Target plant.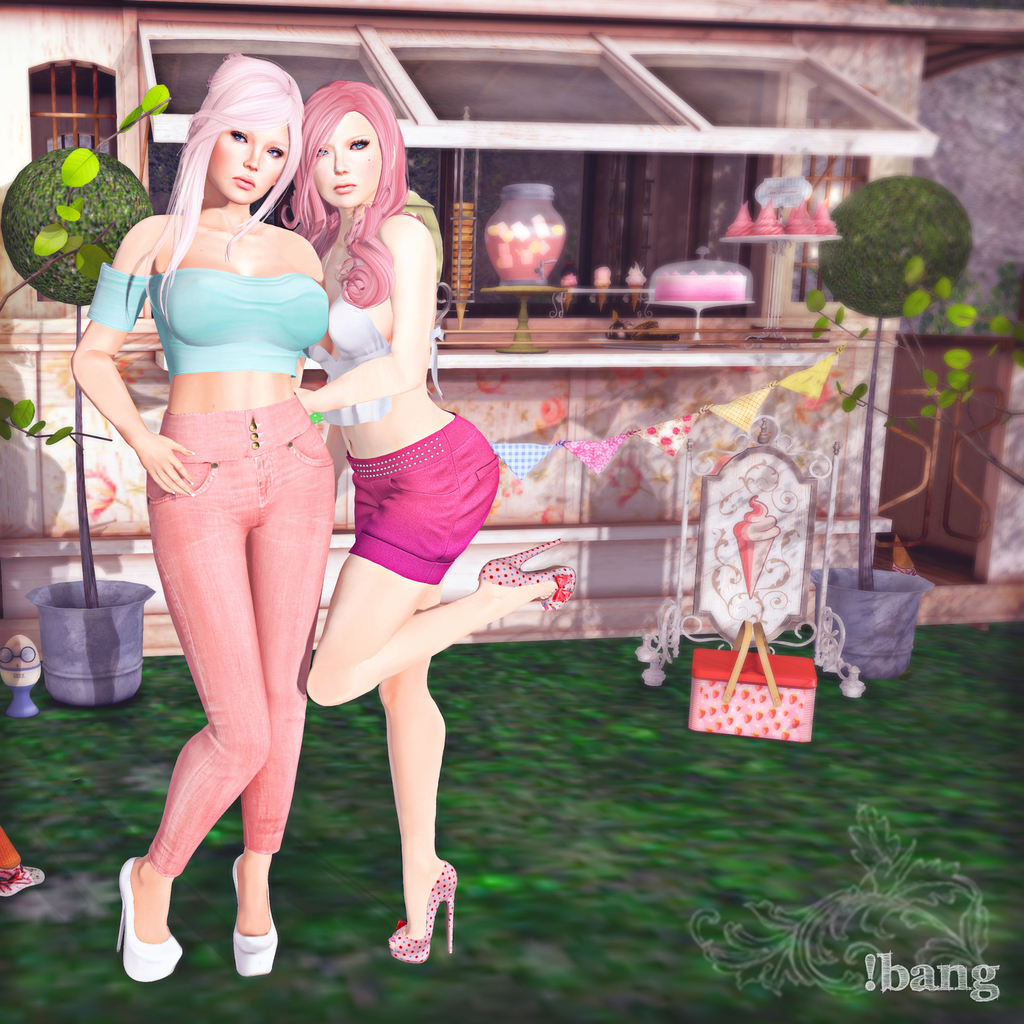
Target region: [0,68,161,454].
